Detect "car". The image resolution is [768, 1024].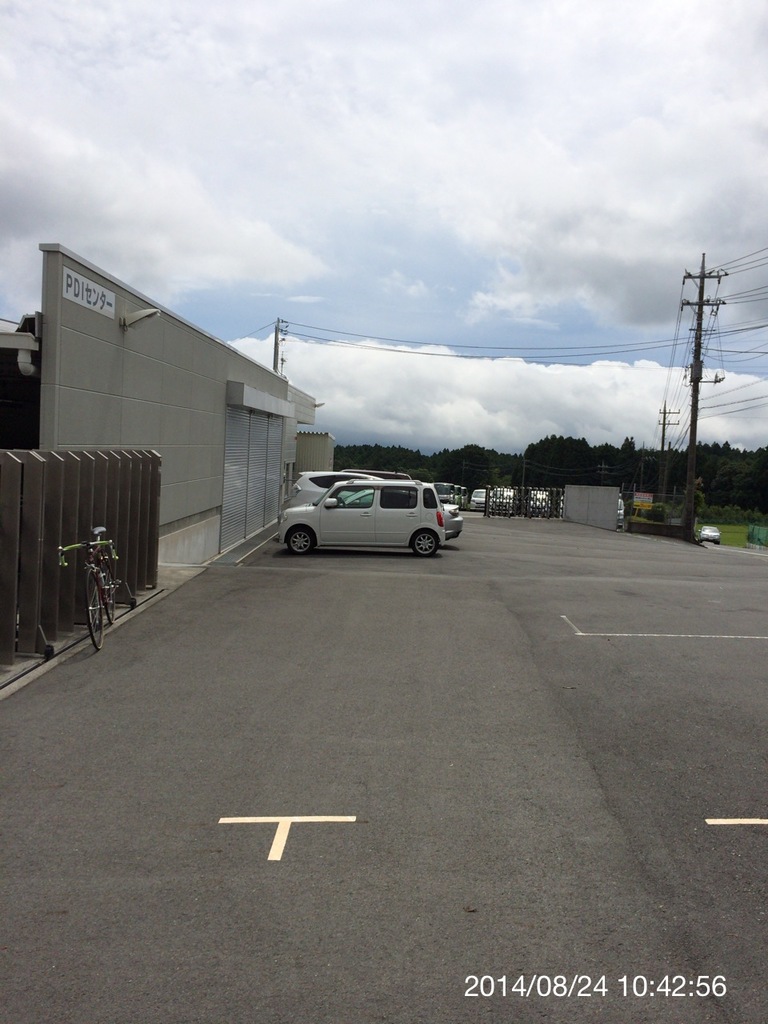
BBox(697, 523, 721, 545).
